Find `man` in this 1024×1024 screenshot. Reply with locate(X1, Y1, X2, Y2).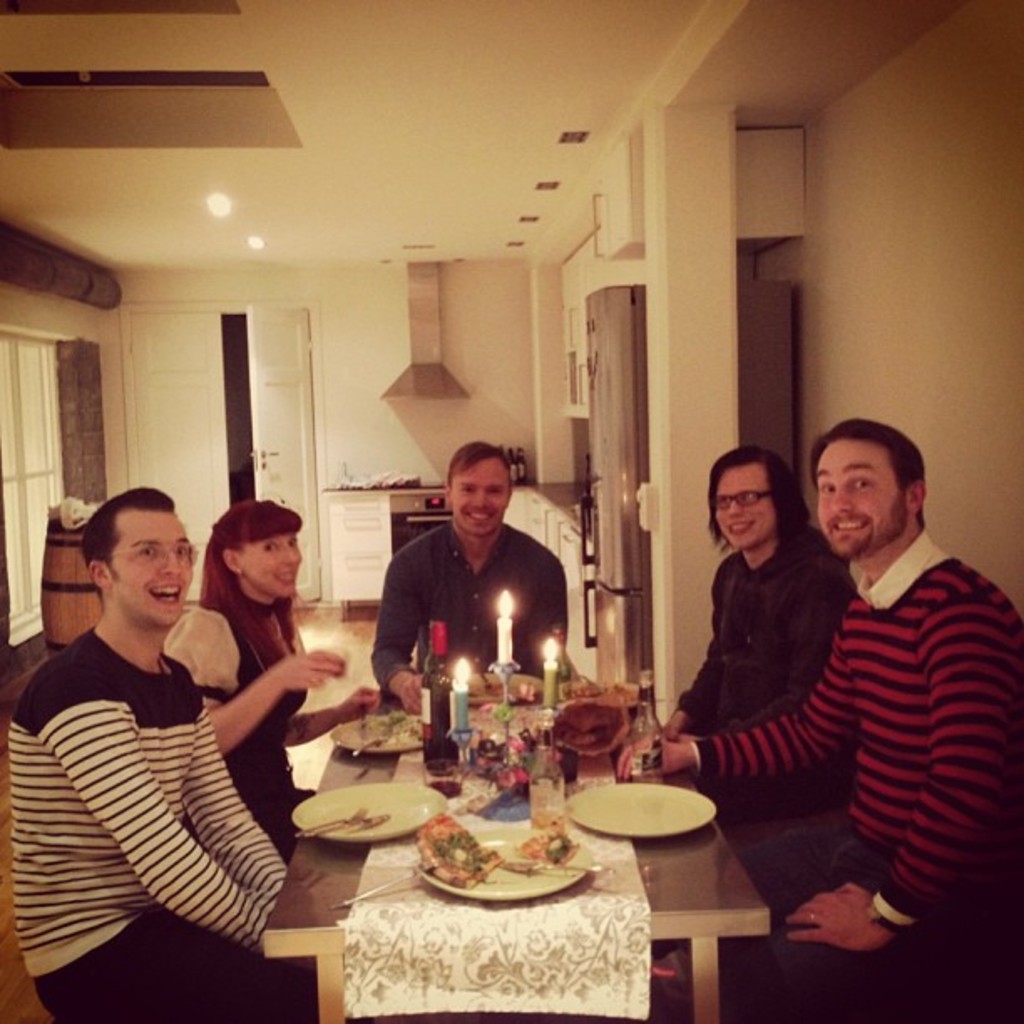
locate(366, 445, 571, 704).
